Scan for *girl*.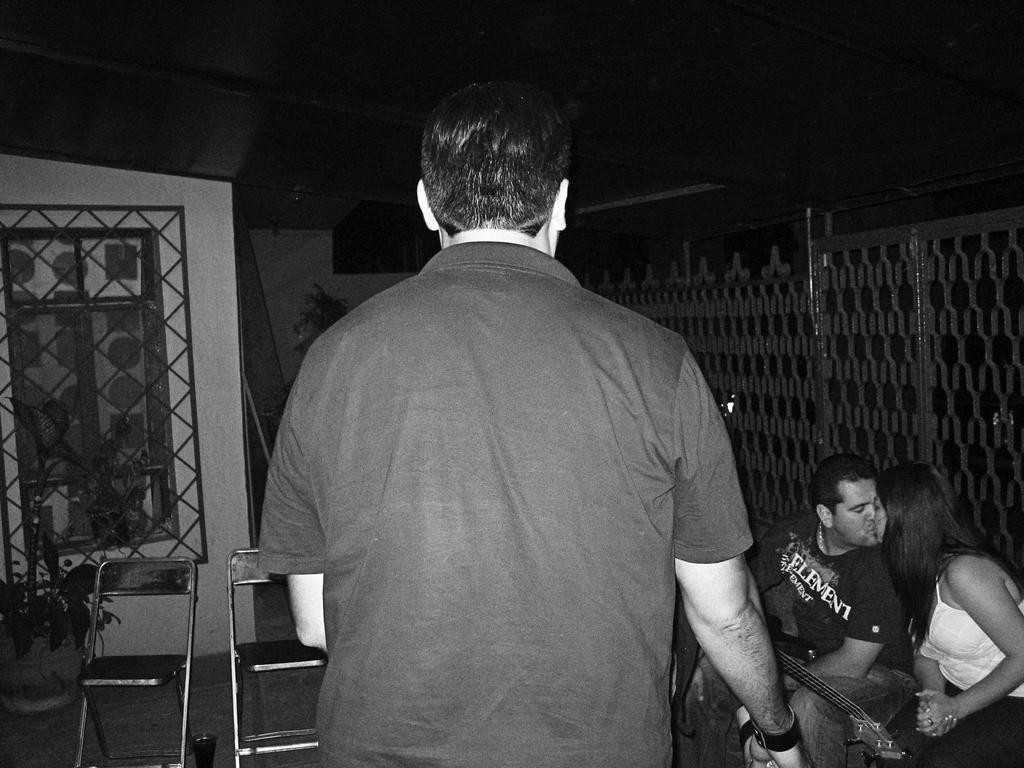
Scan result: <box>877,461,1023,764</box>.
